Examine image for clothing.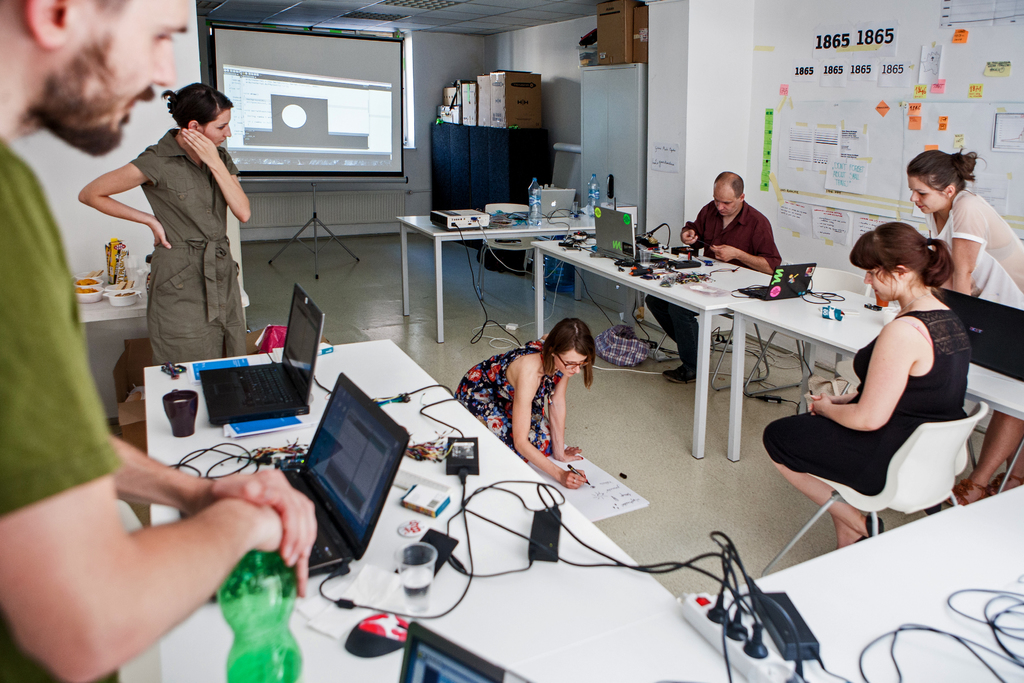
Examination result: 764 306 975 499.
